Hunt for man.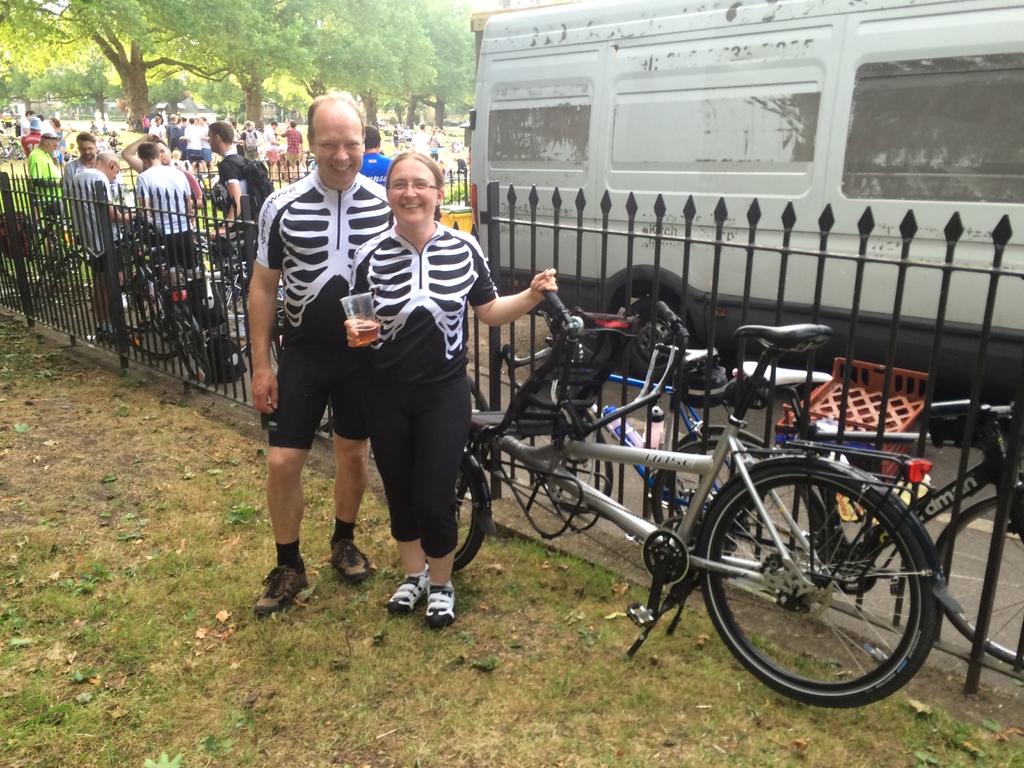
Hunted down at [65, 129, 100, 195].
